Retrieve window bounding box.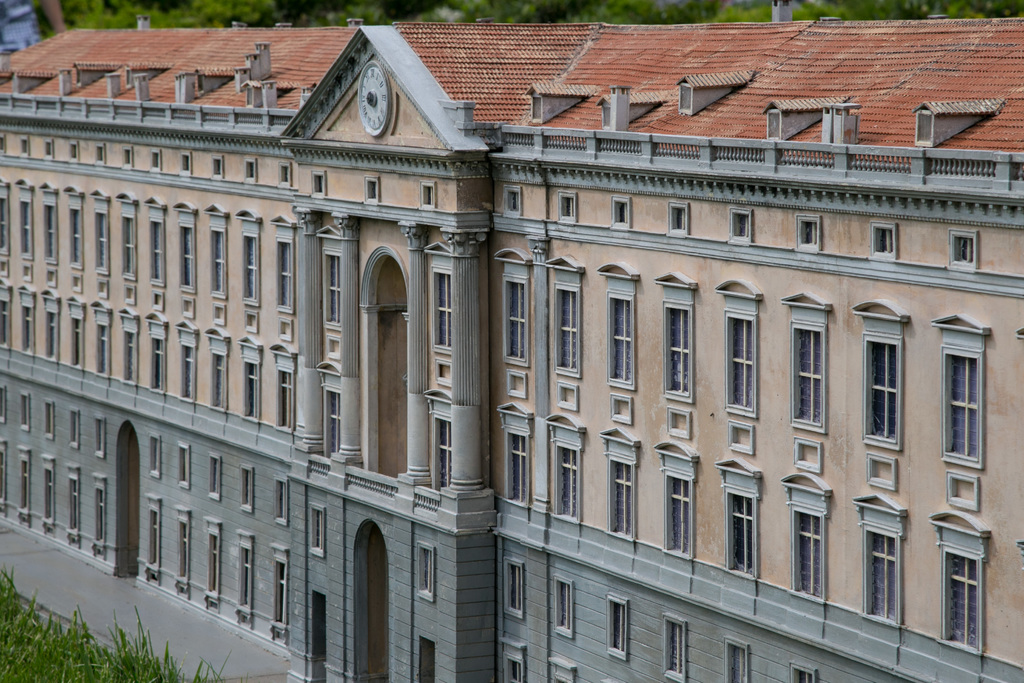
Bounding box: {"left": 93, "top": 216, "right": 108, "bottom": 262}.
